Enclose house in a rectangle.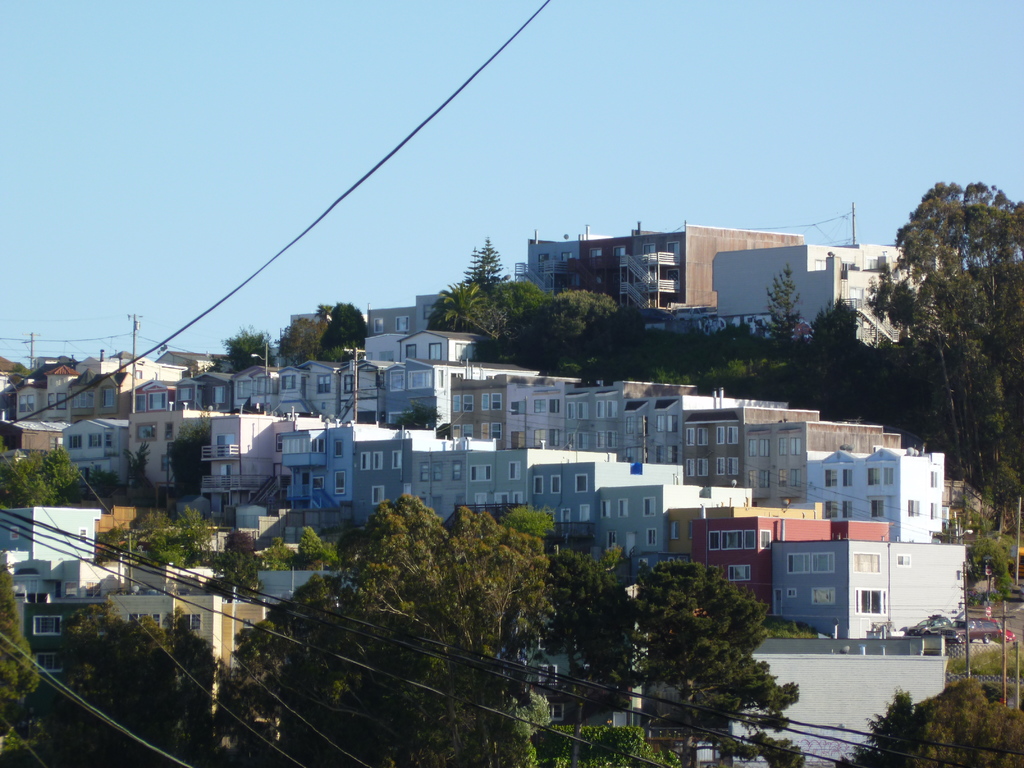
<region>260, 563, 334, 613</region>.
